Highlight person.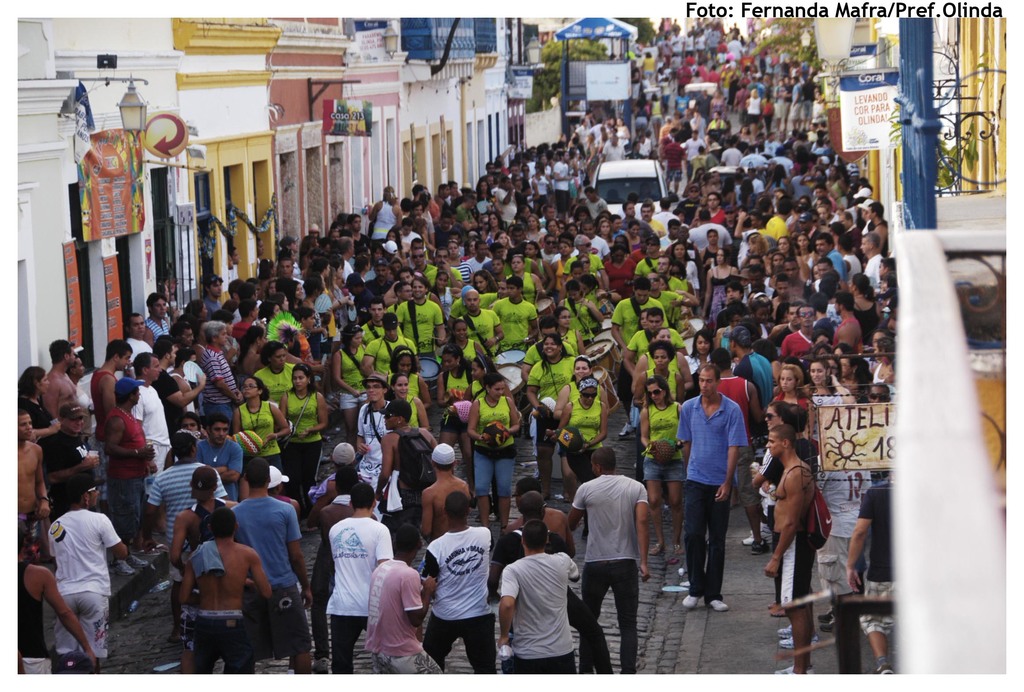
Highlighted region: region(127, 356, 172, 531).
